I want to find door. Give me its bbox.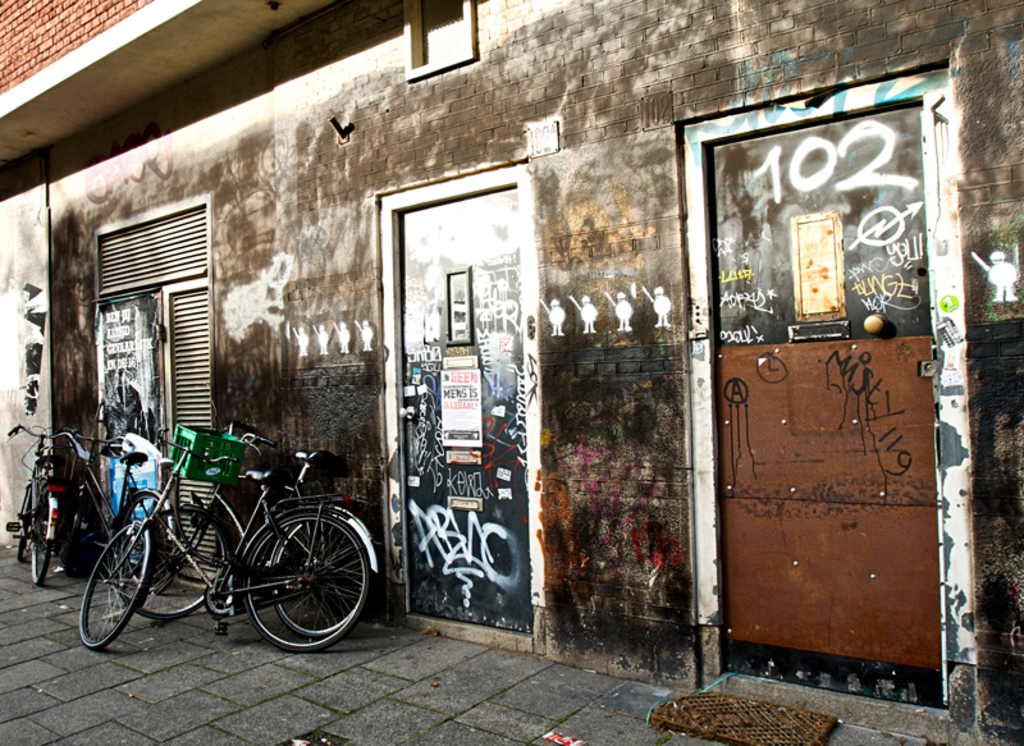
box=[399, 188, 531, 637].
